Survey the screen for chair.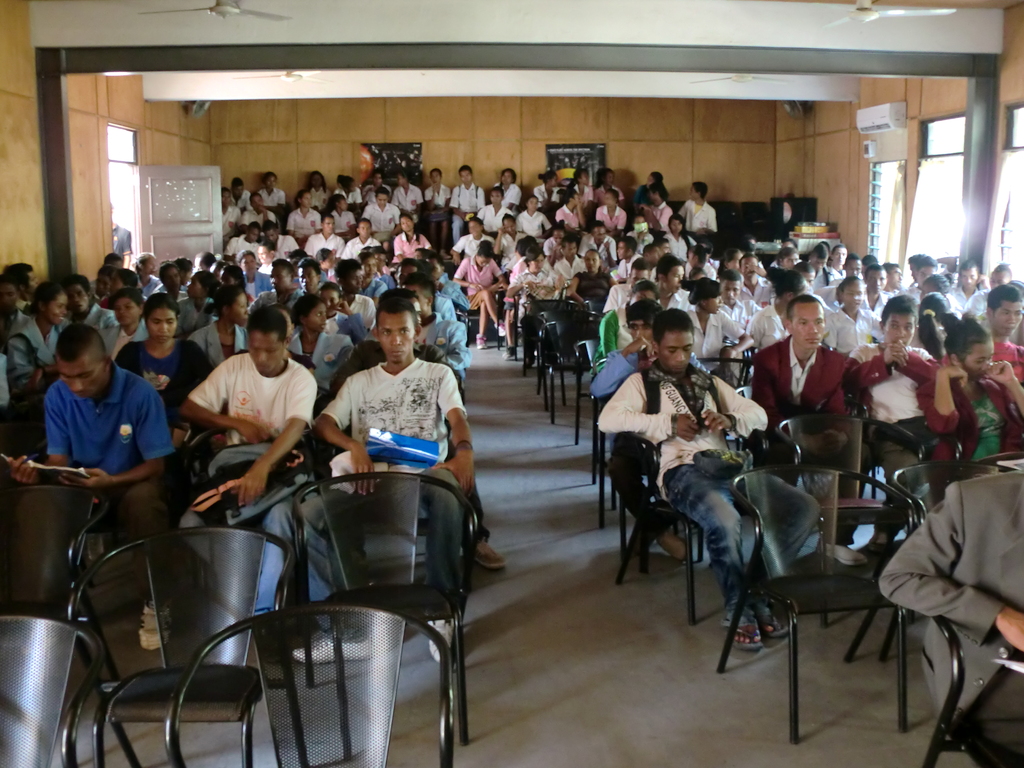
Survey found: (x1=576, y1=336, x2=597, y2=444).
